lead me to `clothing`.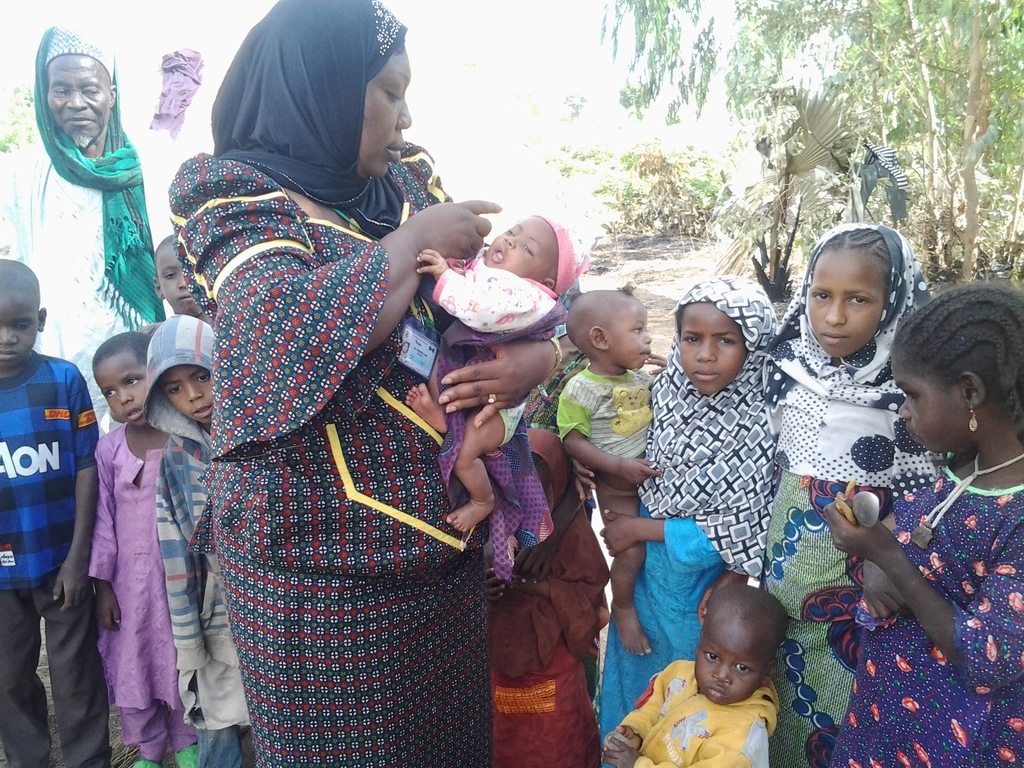
Lead to region(91, 420, 202, 760).
